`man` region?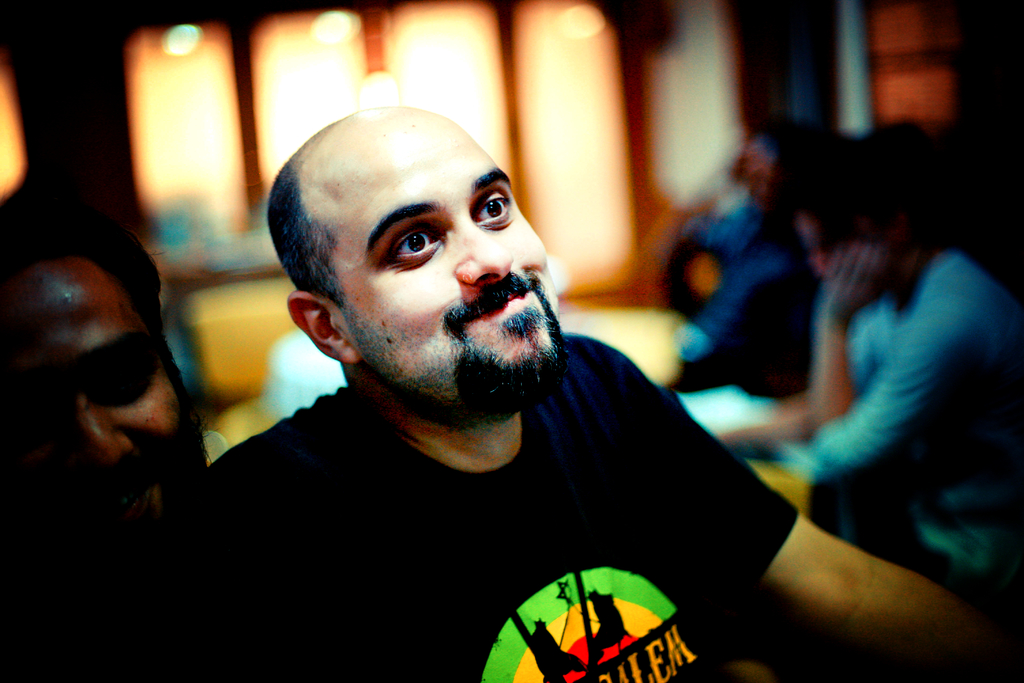
box=[1, 199, 225, 531]
